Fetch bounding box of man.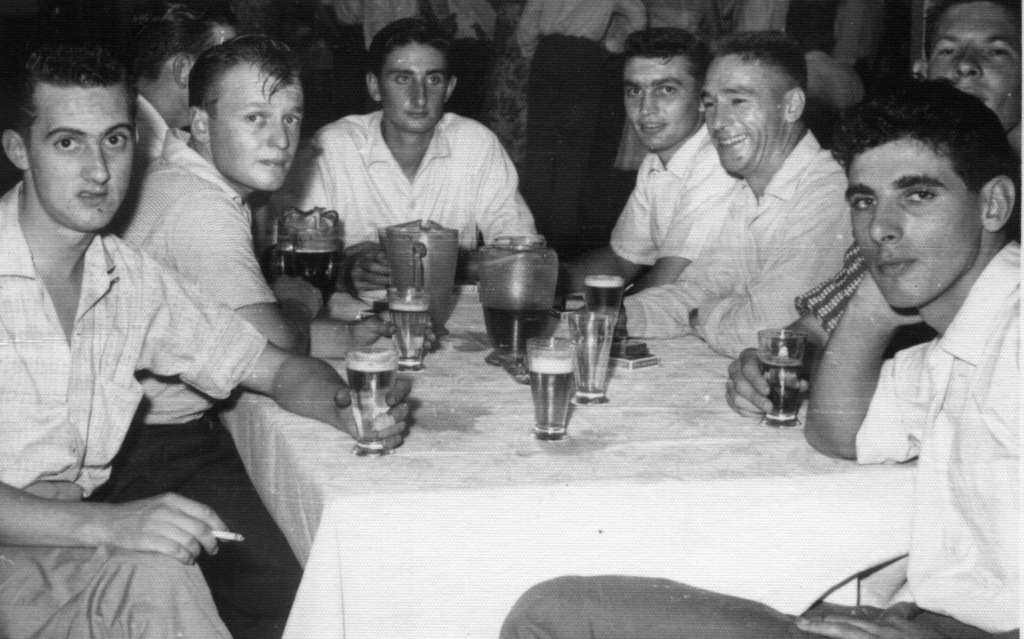
Bbox: BBox(284, 25, 556, 253).
